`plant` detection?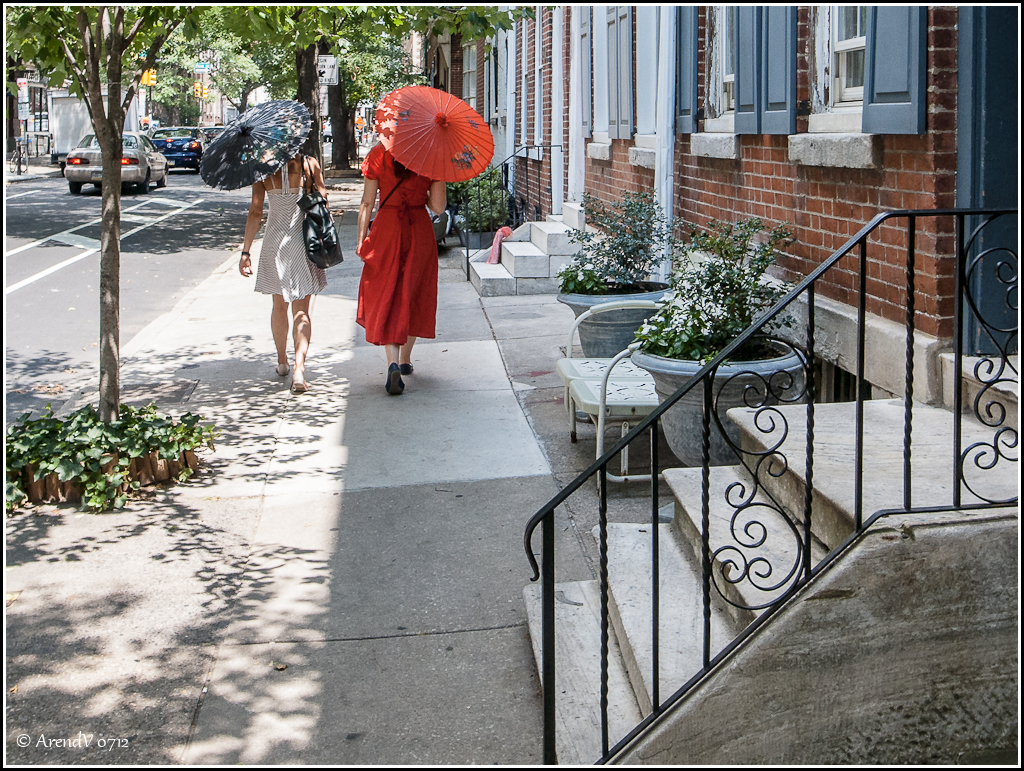
{"x1": 632, "y1": 218, "x2": 799, "y2": 369}
